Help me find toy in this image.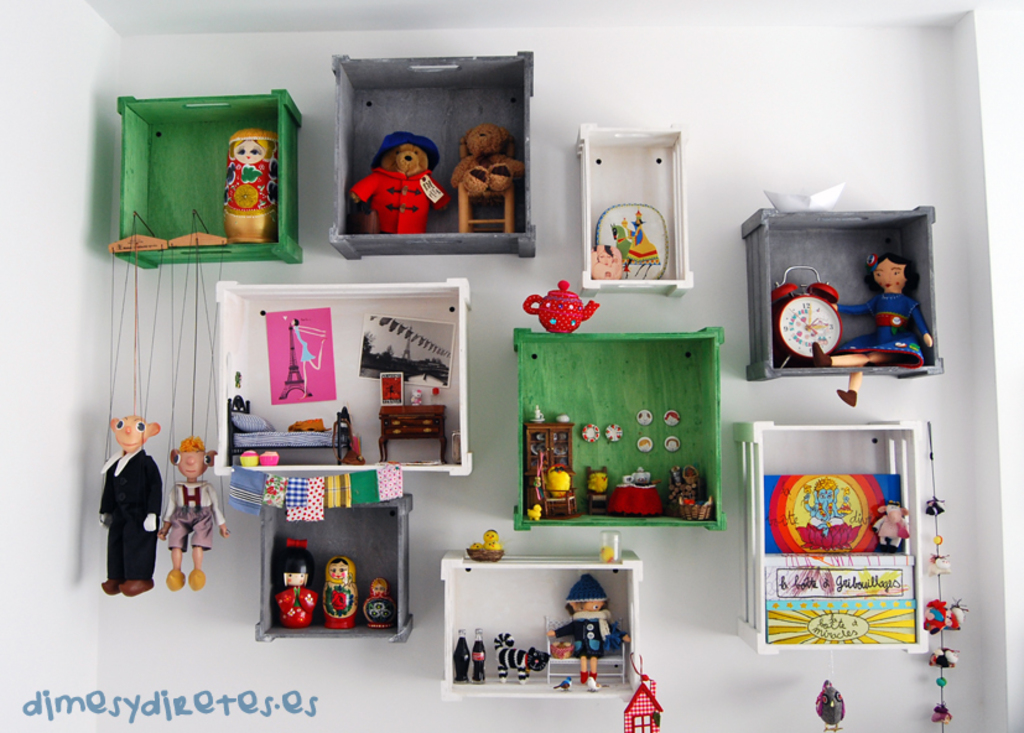
Found it: (588, 243, 623, 279).
